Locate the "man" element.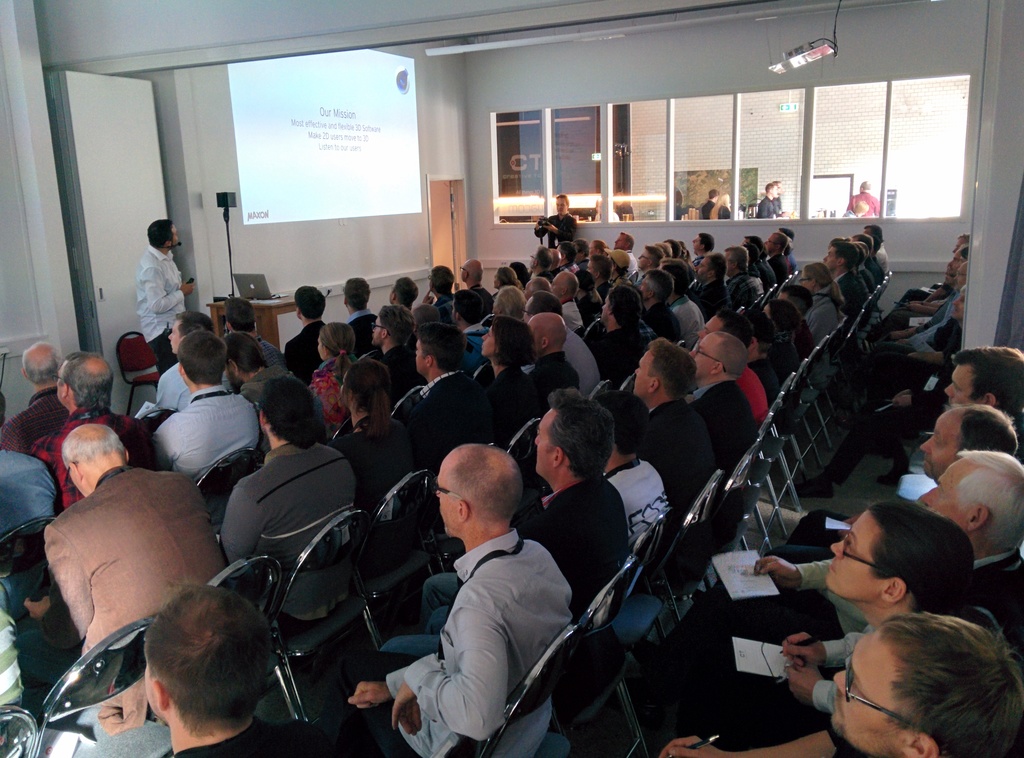
Element bbox: x1=373 y1=428 x2=581 y2=757.
